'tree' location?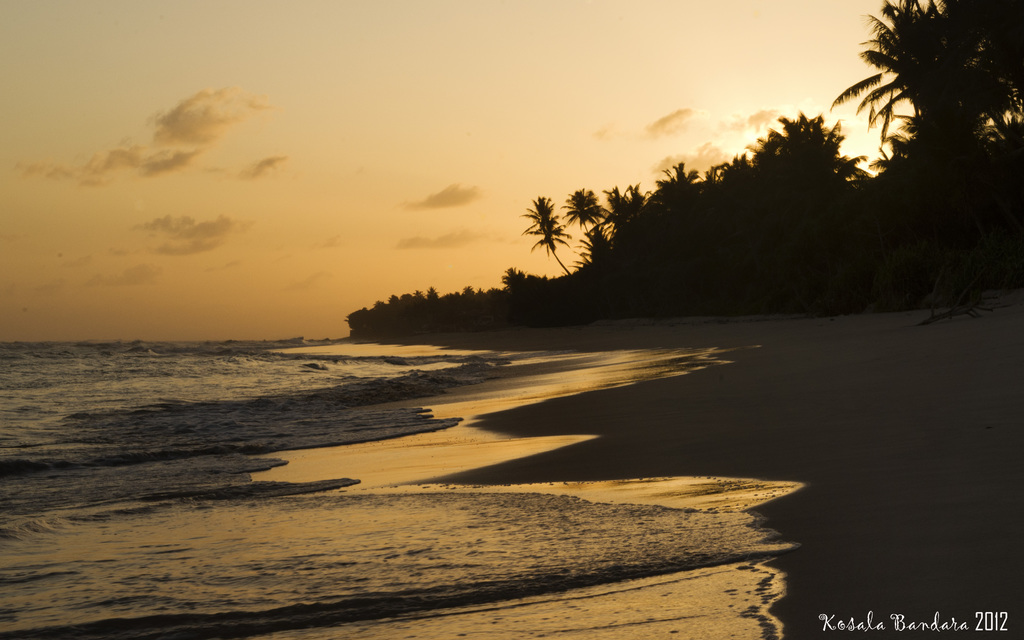
region(743, 118, 893, 239)
